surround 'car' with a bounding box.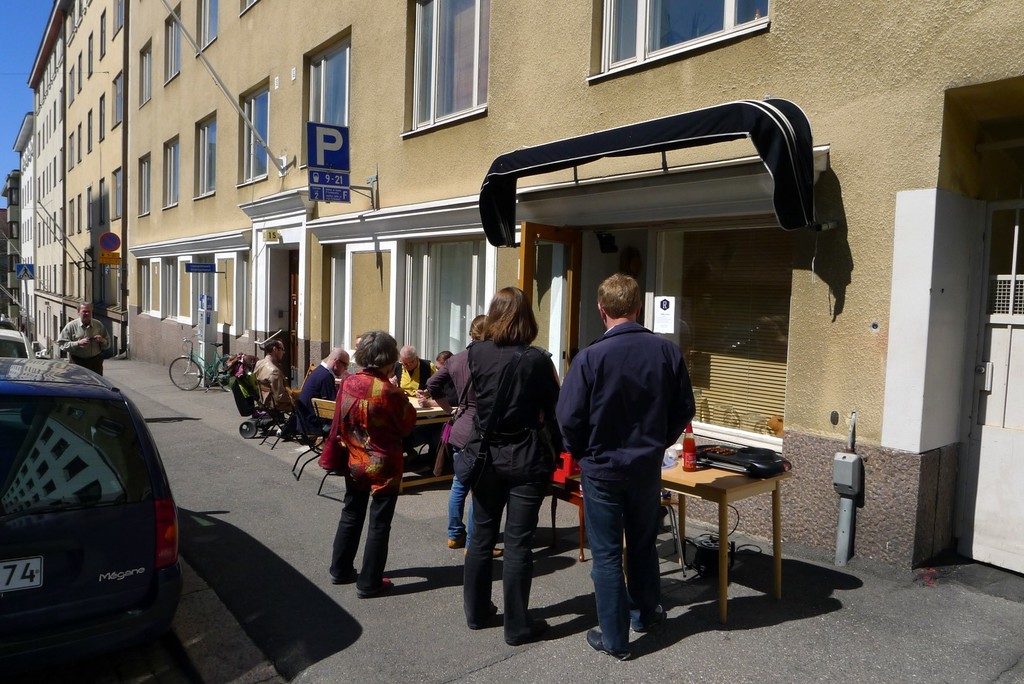
crop(0, 352, 184, 666).
